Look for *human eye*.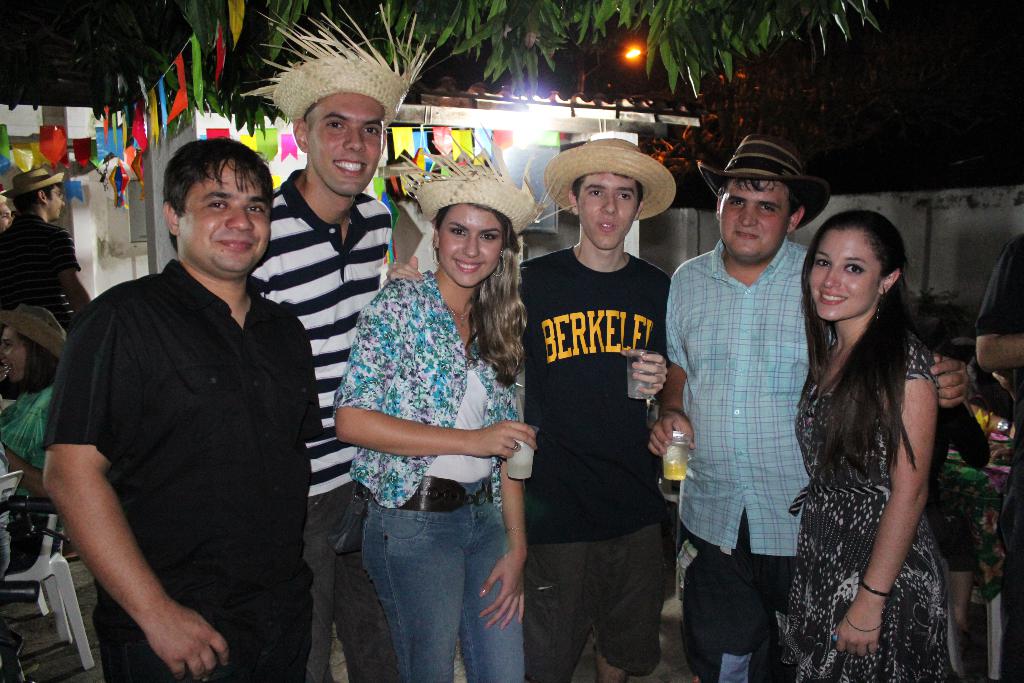
Found: <bbox>762, 204, 778, 217</bbox>.
